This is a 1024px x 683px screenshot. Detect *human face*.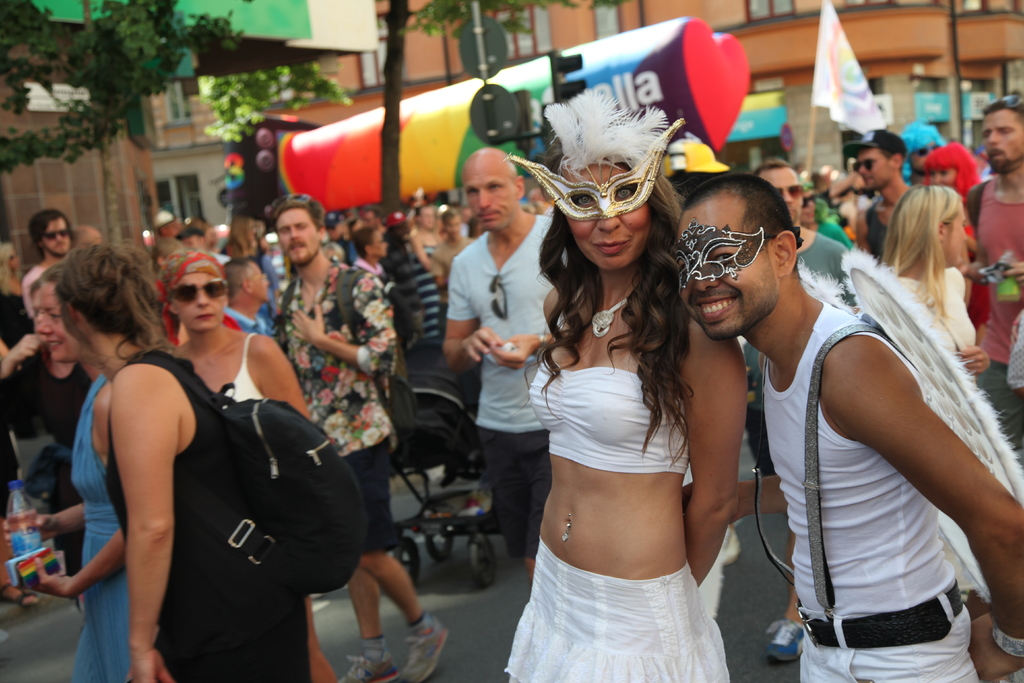
852/143/894/188.
